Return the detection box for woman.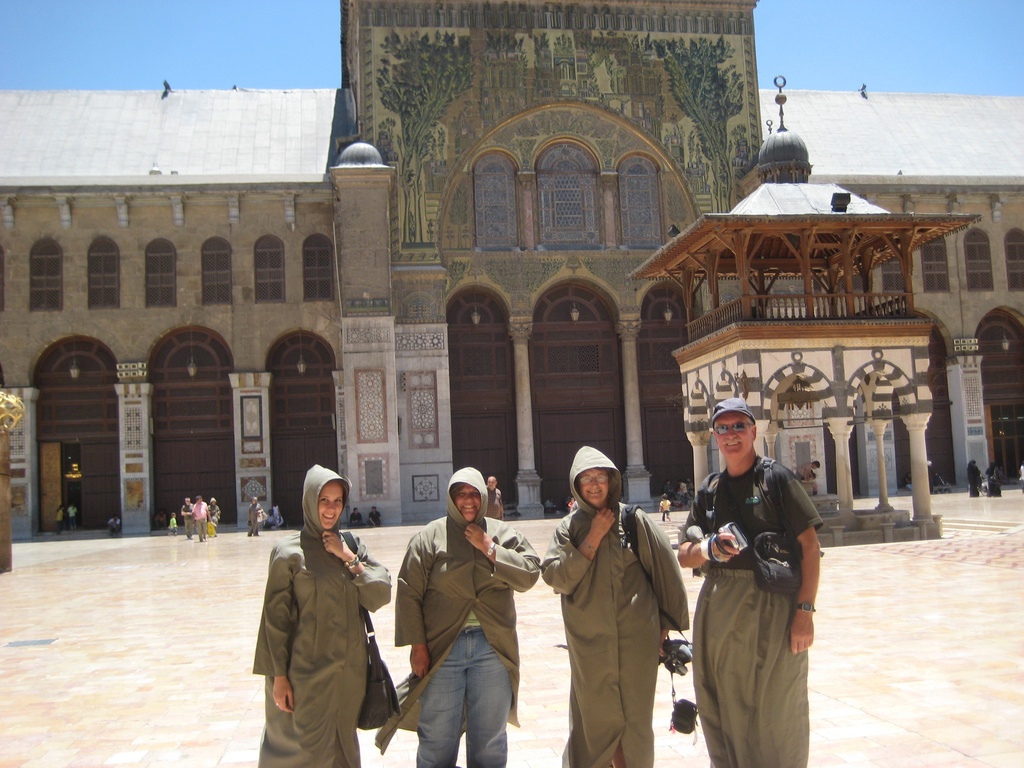
[538, 442, 688, 767].
